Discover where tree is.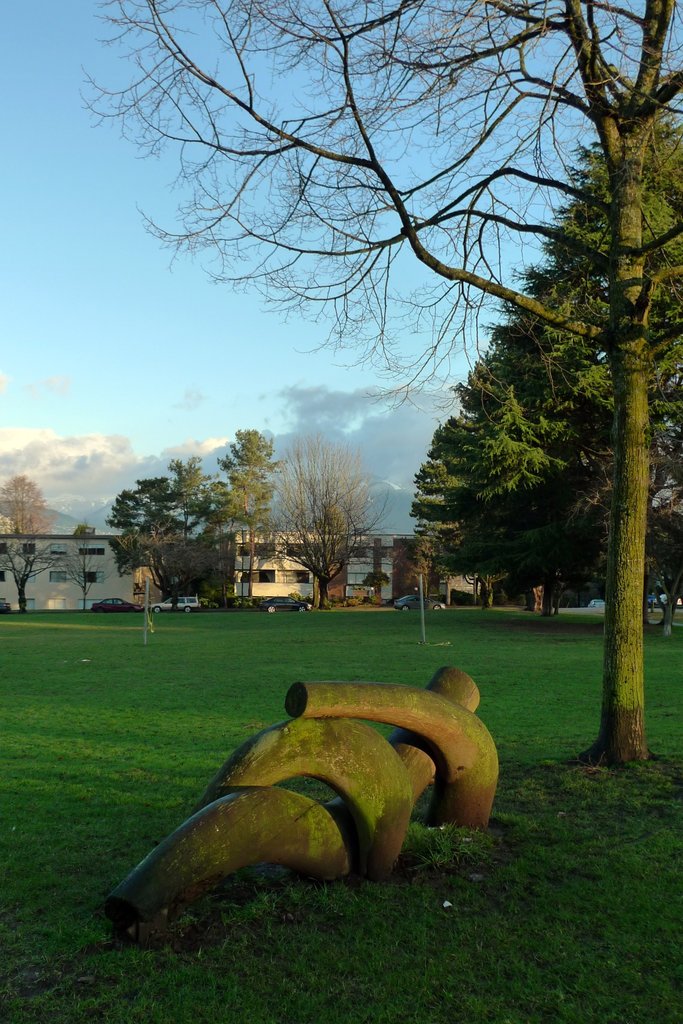
Discovered at l=277, t=435, r=380, b=610.
